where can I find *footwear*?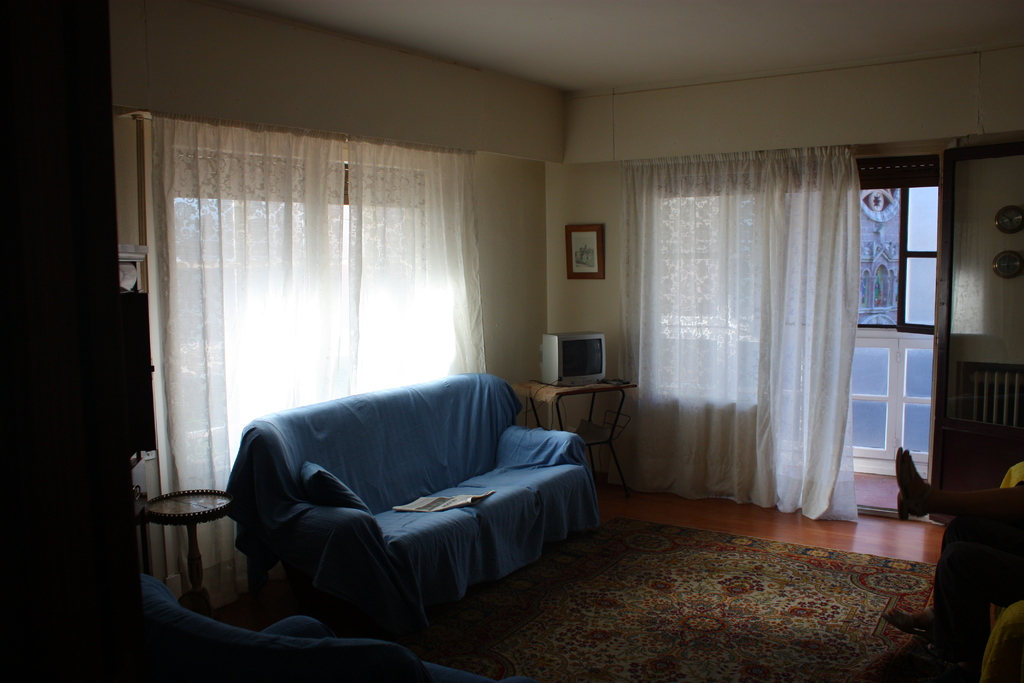
You can find it at bbox(887, 605, 926, 633).
